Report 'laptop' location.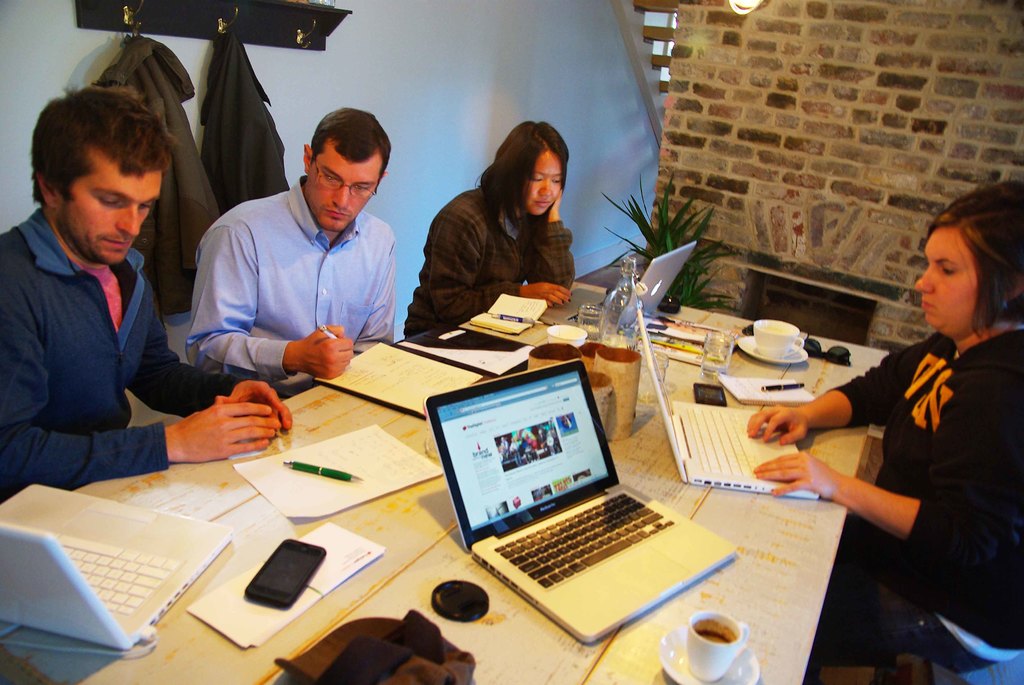
Report: box(634, 308, 821, 500).
